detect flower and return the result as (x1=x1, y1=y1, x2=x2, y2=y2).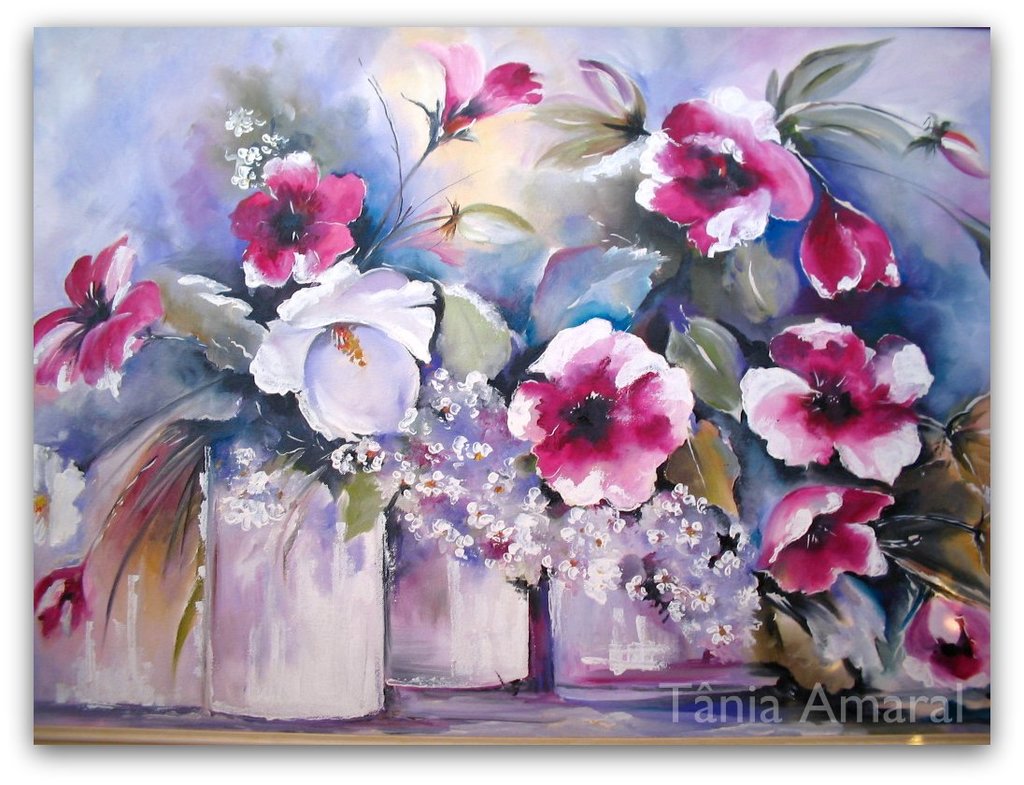
(x1=29, y1=226, x2=173, y2=395).
